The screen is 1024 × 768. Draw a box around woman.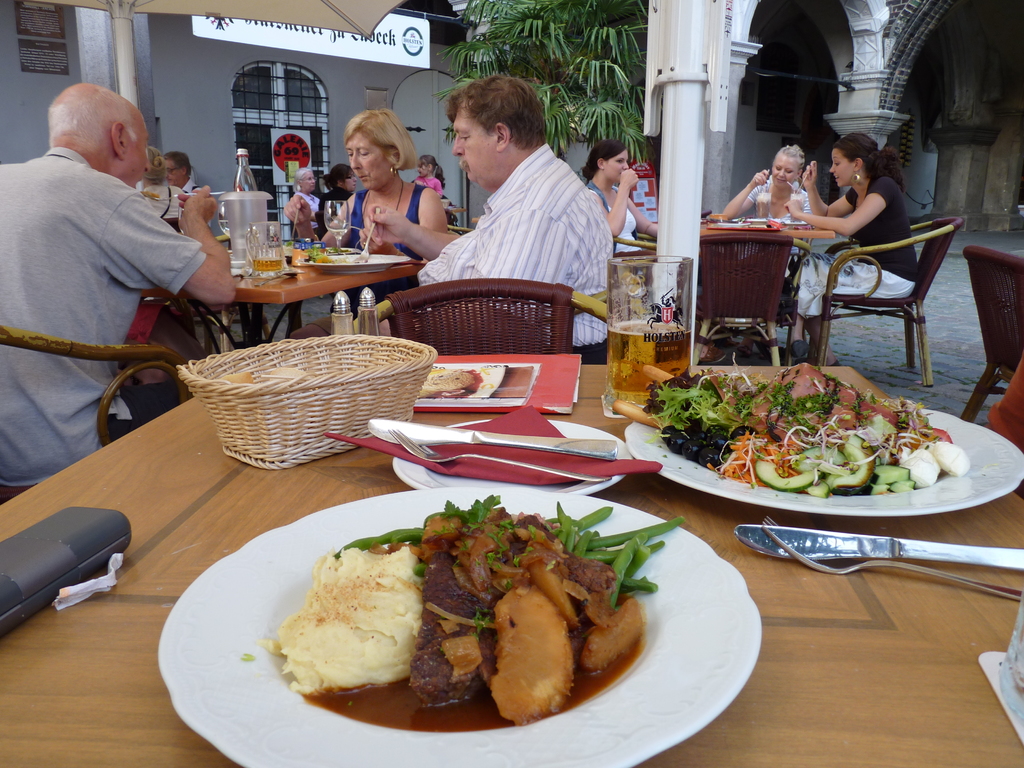
bbox=(719, 129, 824, 223).
